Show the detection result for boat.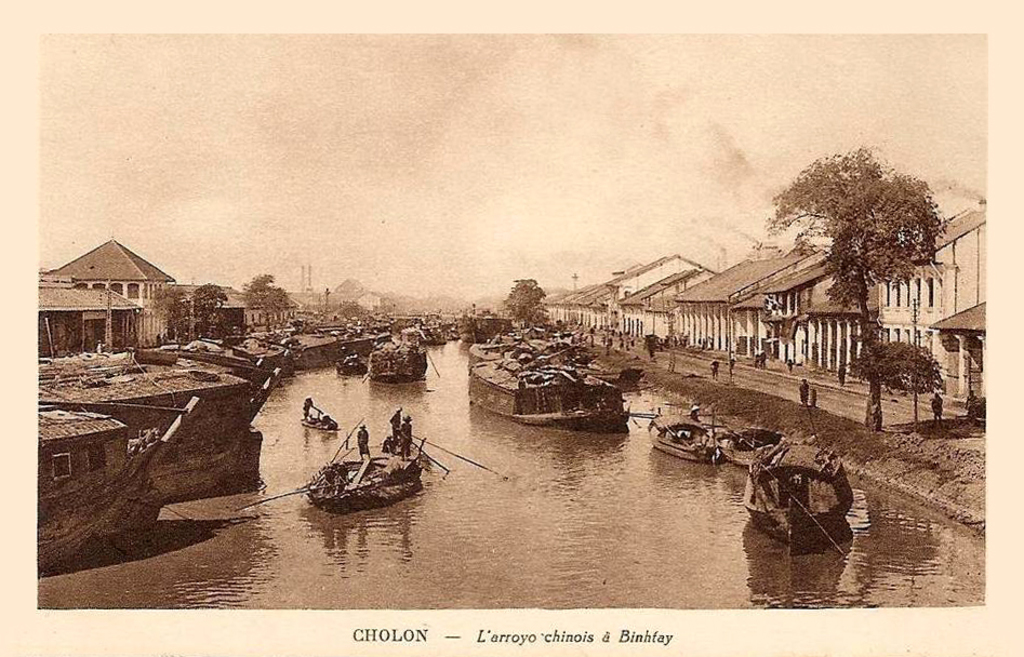
bbox(719, 430, 793, 467).
